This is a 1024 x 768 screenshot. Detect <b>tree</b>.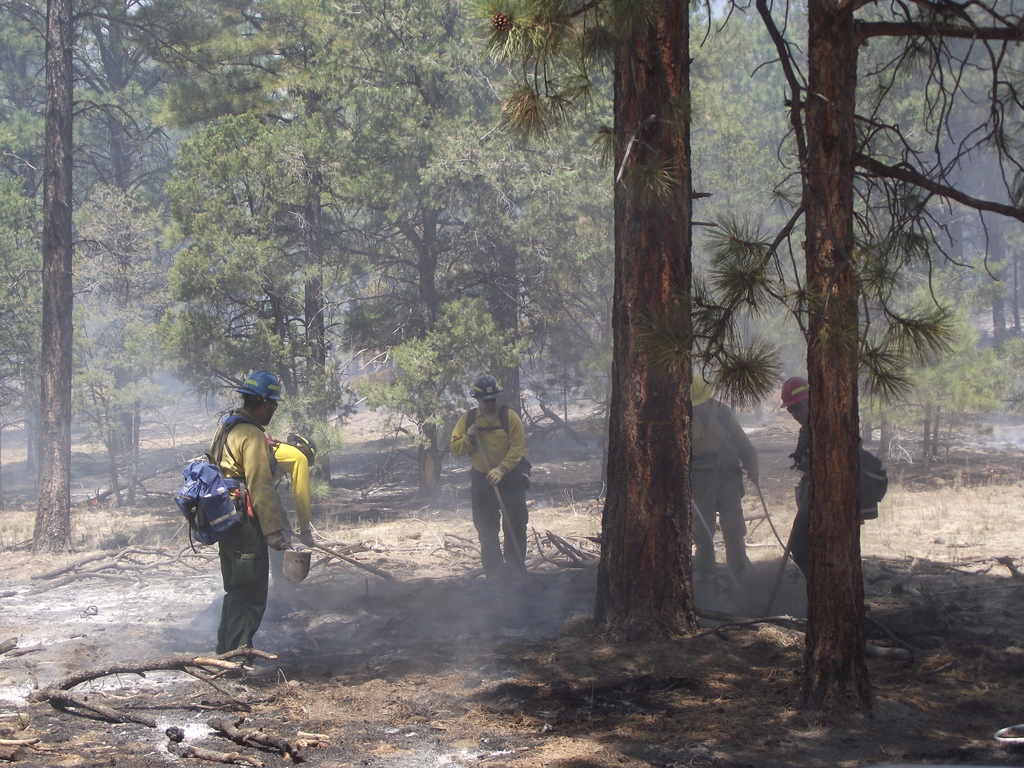
select_region(0, 0, 287, 556).
